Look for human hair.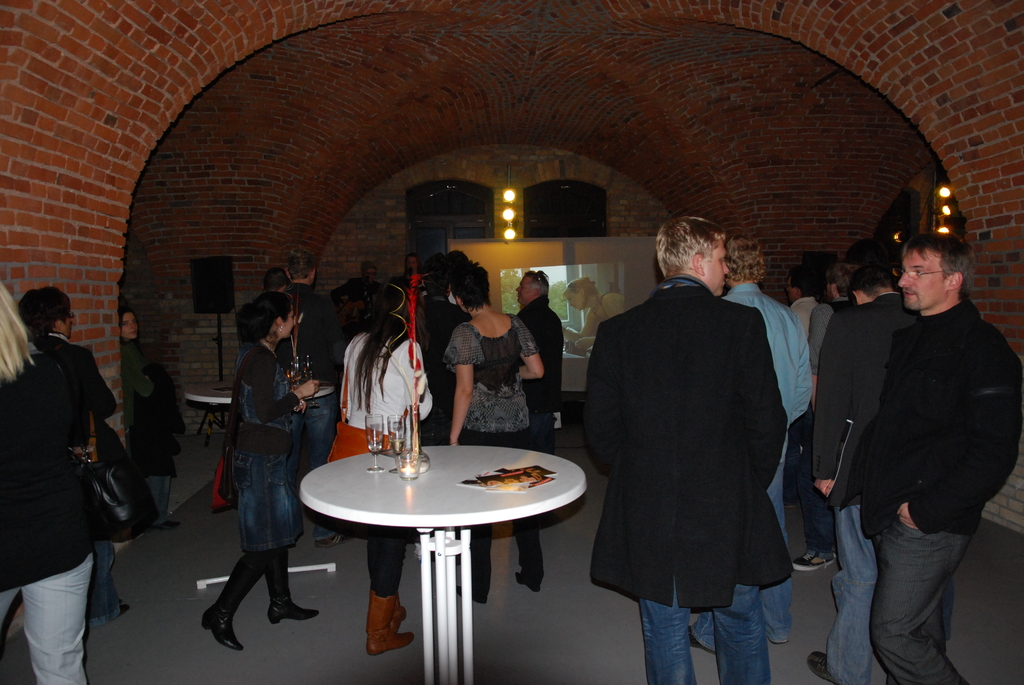
Found: {"left": 902, "top": 231, "right": 974, "bottom": 303}.
